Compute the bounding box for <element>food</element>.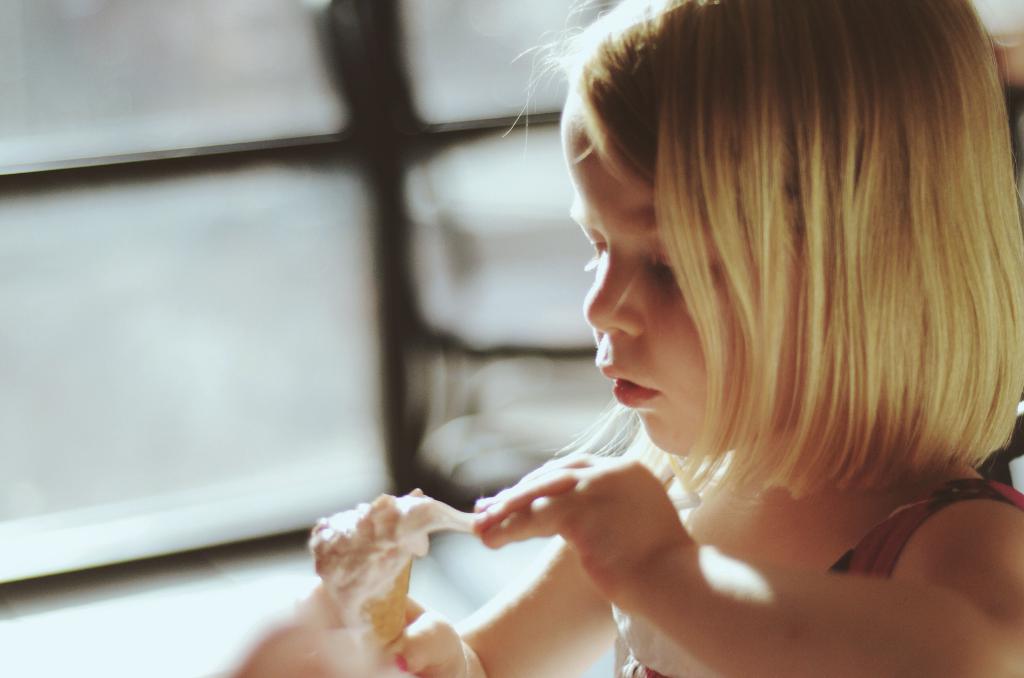
[288, 474, 479, 677].
